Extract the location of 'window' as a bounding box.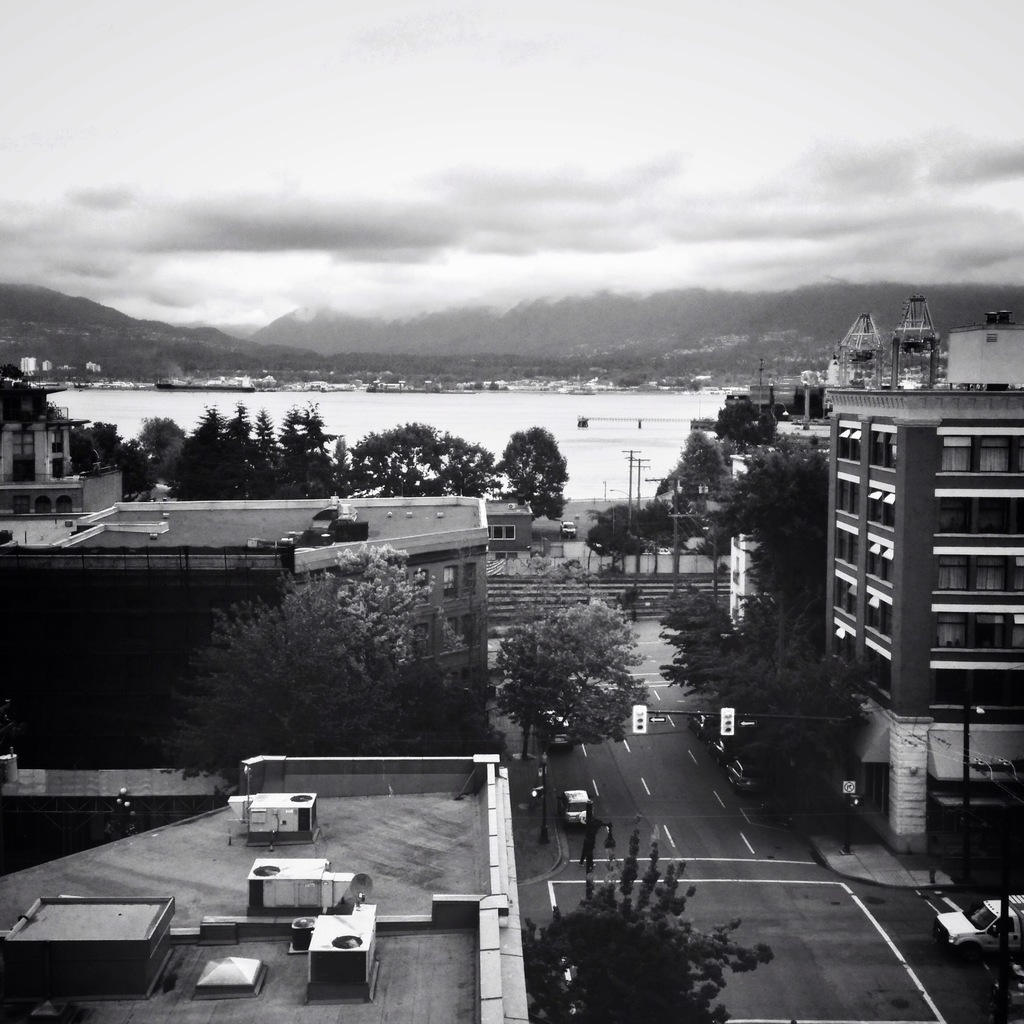
844 579 854 616.
